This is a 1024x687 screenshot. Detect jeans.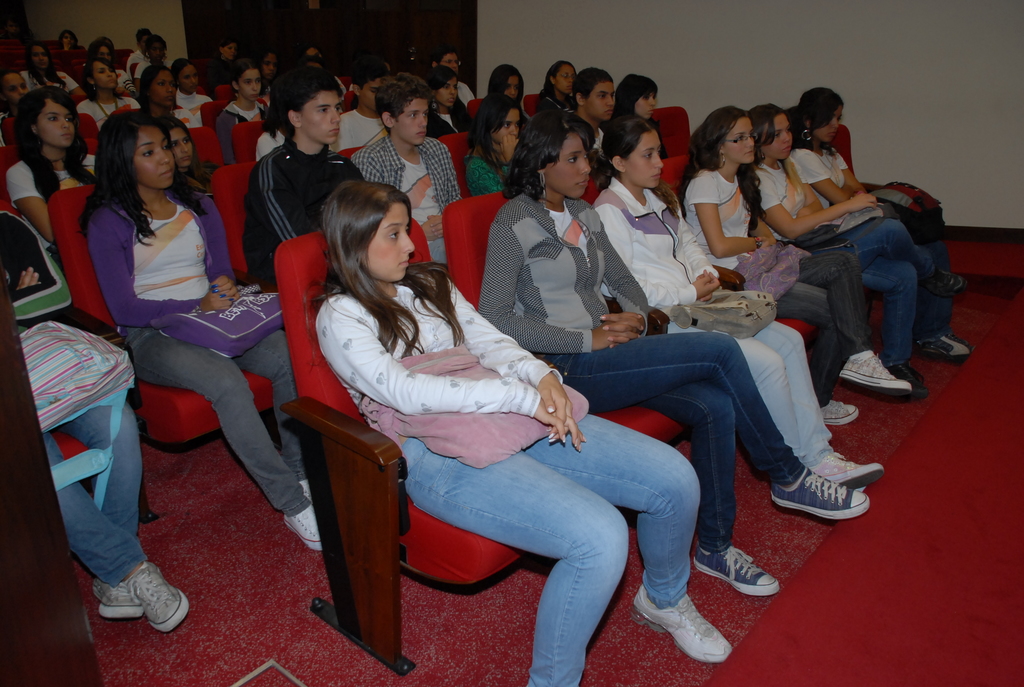
x1=779 y1=251 x2=865 y2=361.
